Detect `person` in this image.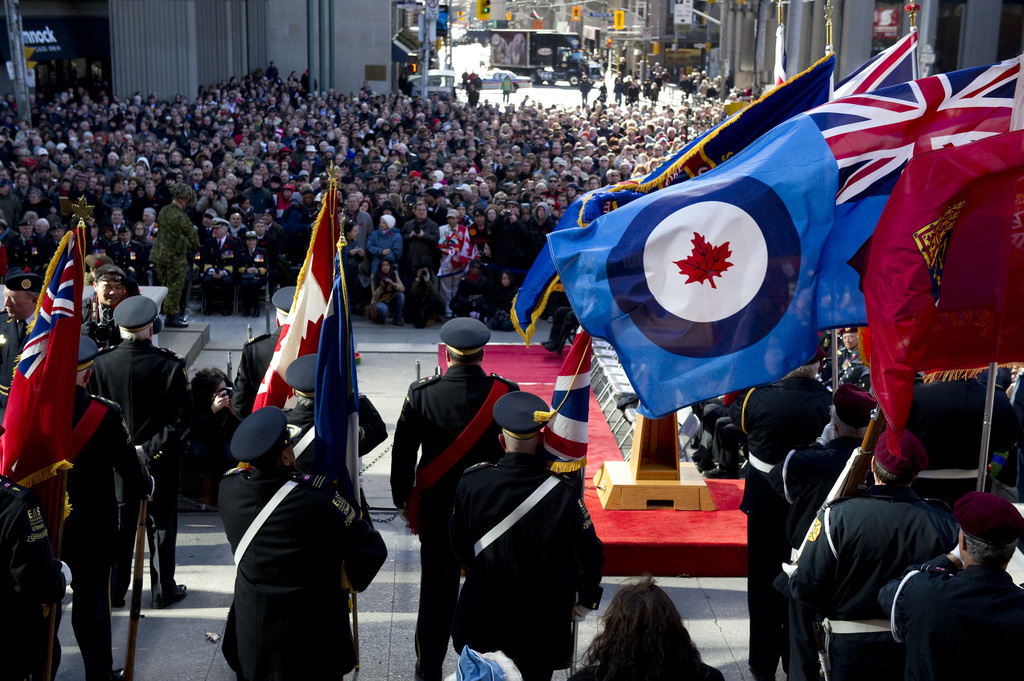
Detection: [x1=769, y1=382, x2=886, y2=547].
